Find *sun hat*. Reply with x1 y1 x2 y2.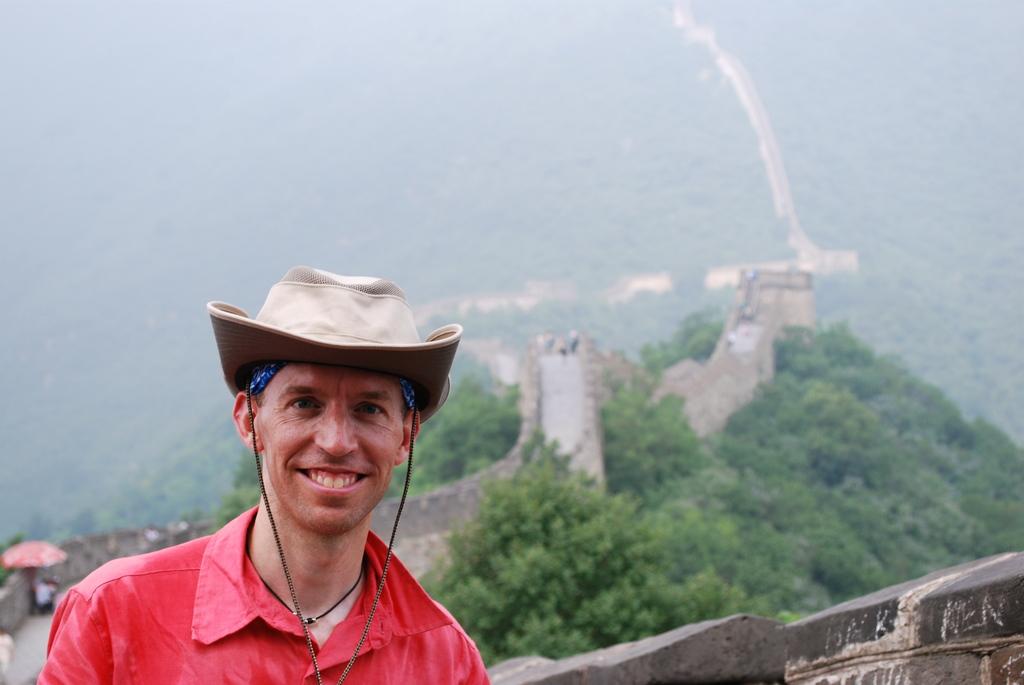
210 260 471 684.
